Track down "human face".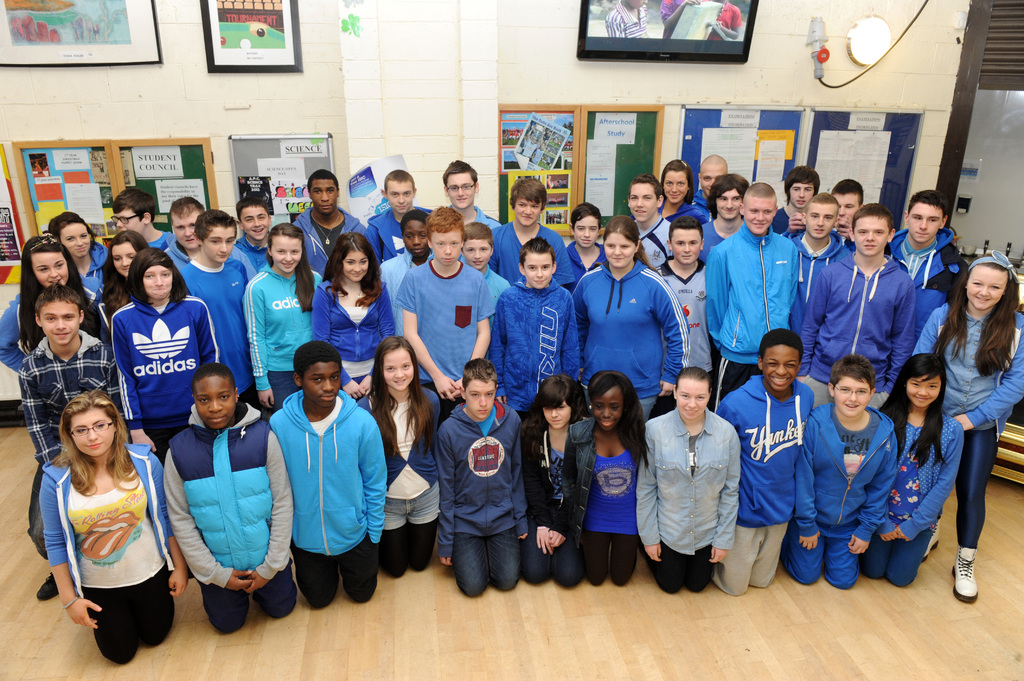
Tracked to left=54, top=220, right=93, bottom=260.
